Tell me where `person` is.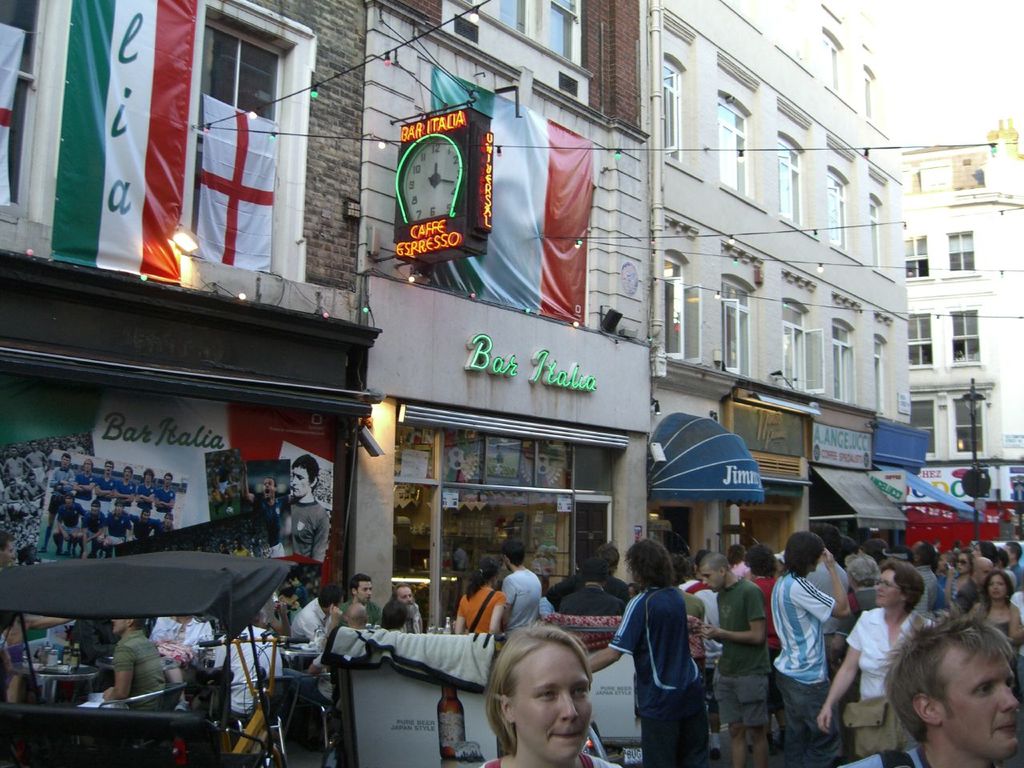
`person` is at [286, 583, 349, 654].
